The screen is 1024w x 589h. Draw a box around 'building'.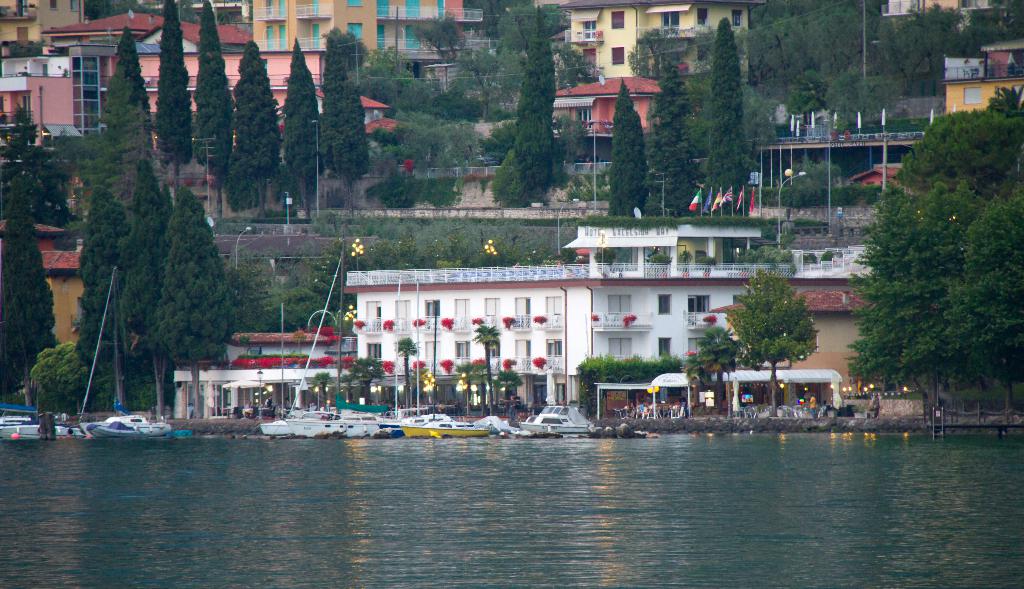
[172,252,920,423].
